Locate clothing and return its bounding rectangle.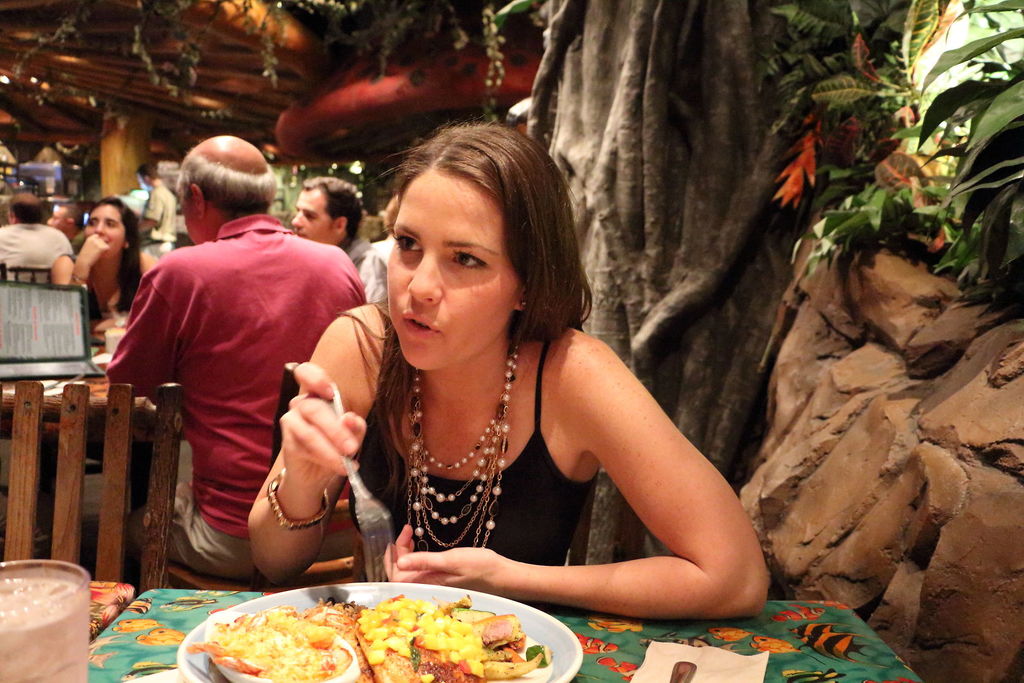
(left=70, top=223, right=88, bottom=252).
